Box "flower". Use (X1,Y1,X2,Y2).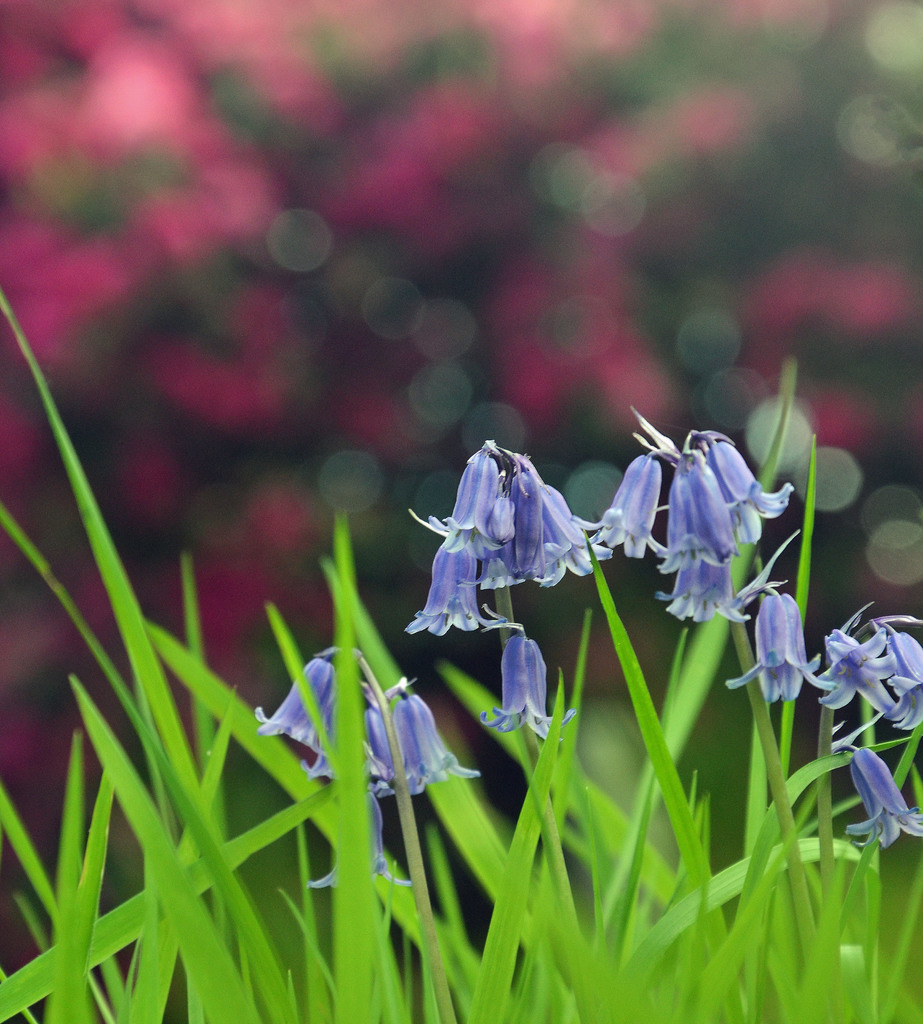
(602,445,660,564).
